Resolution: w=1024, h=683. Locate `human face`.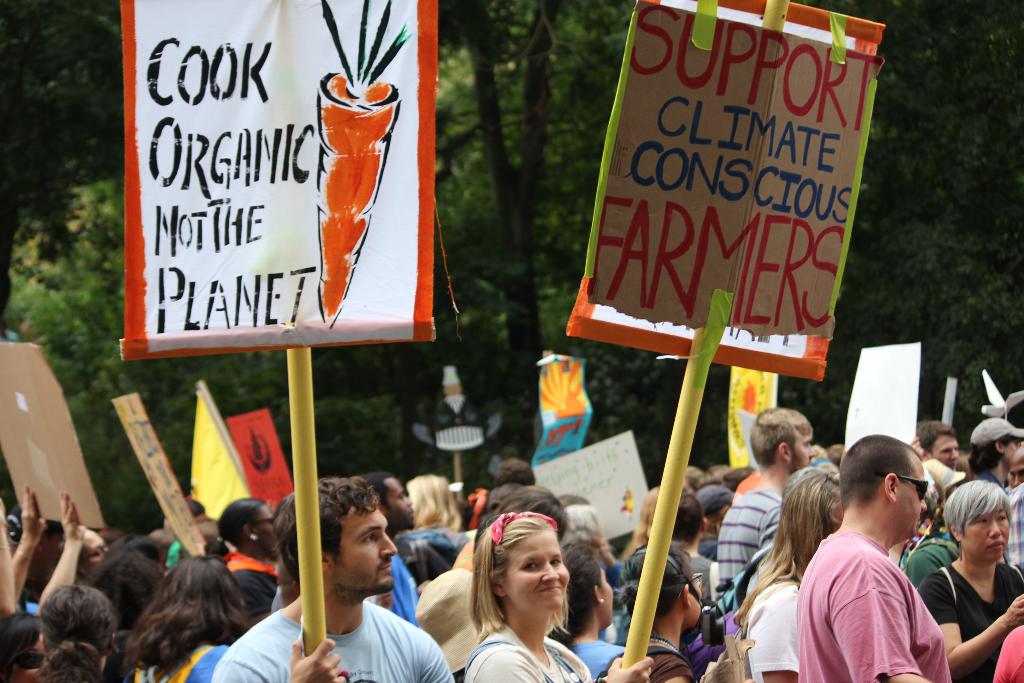
[894, 457, 929, 539].
